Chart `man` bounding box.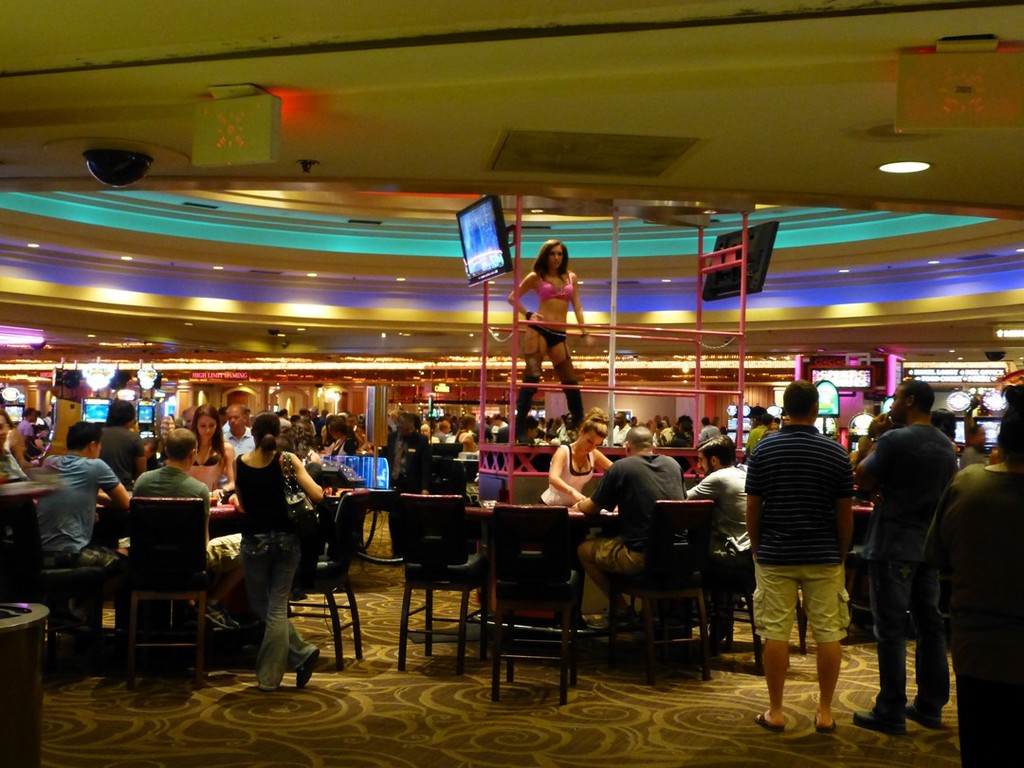
Charted: x1=216, y1=394, x2=254, y2=488.
